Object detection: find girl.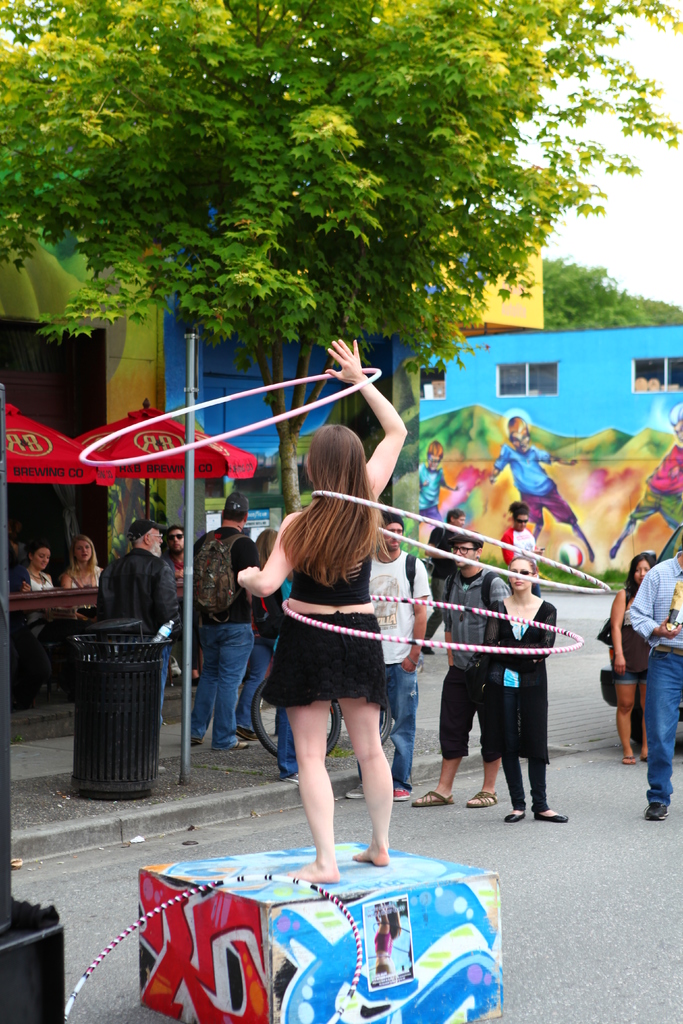
(x1=230, y1=337, x2=413, y2=891).
